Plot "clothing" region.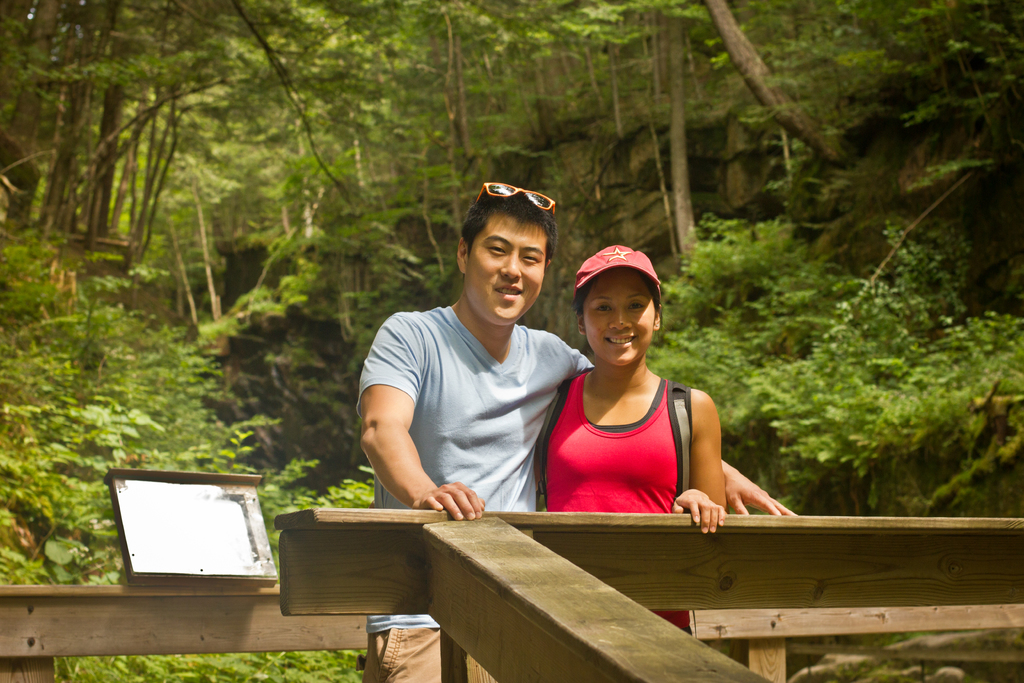
Plotted at bbox=[368, 299, 597, 682].
